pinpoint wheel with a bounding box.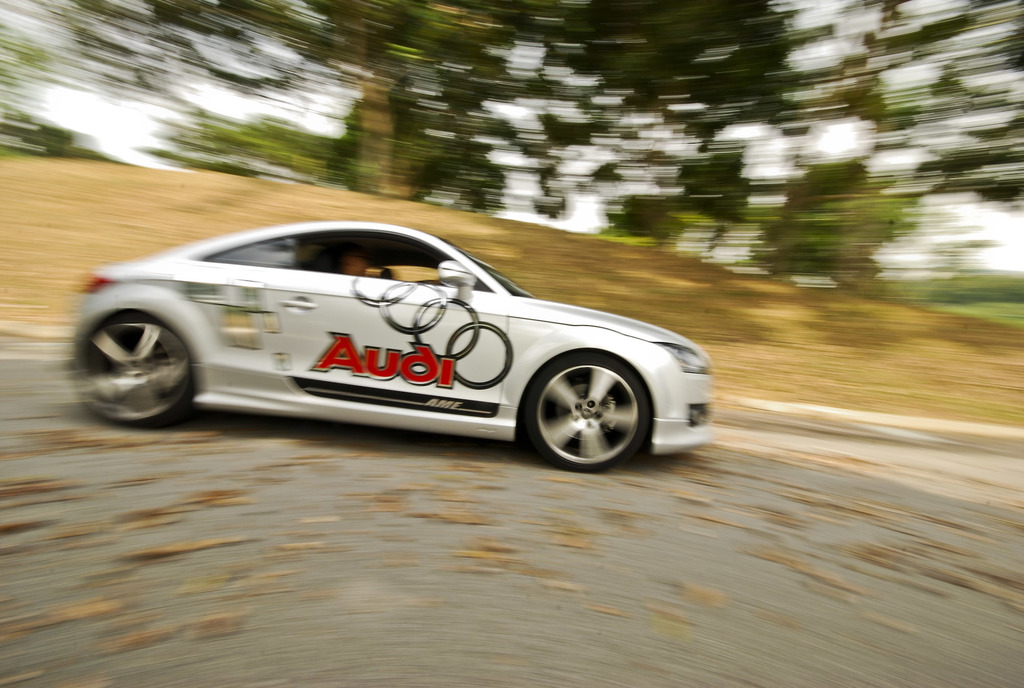
<box>68,317,186,425</box>.
